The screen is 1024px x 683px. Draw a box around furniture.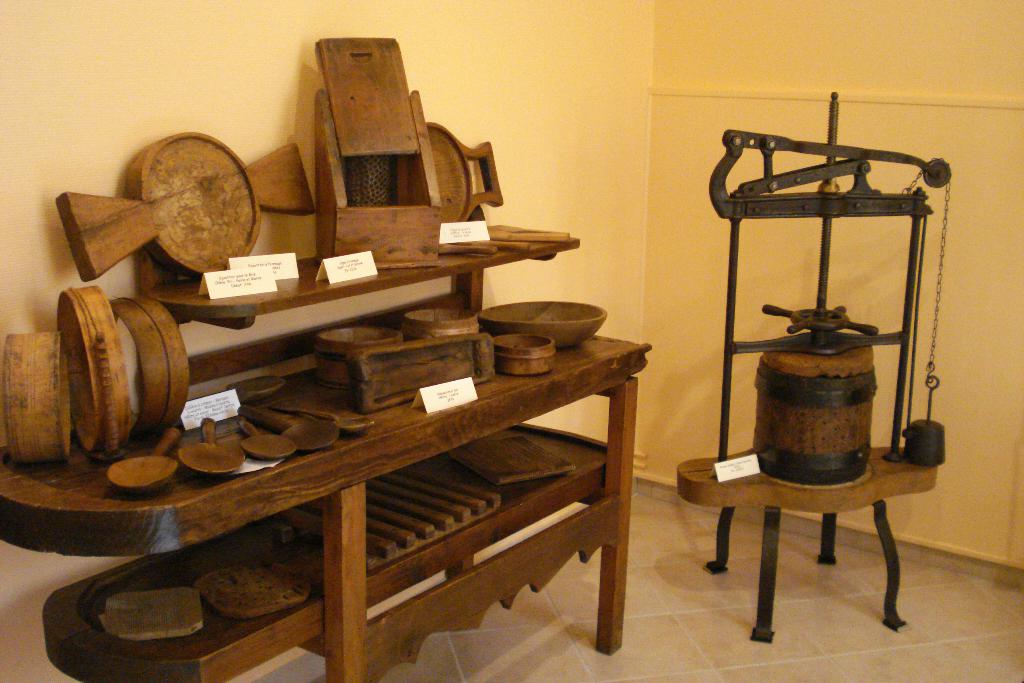
bbox(676, 449, 938, 642).
